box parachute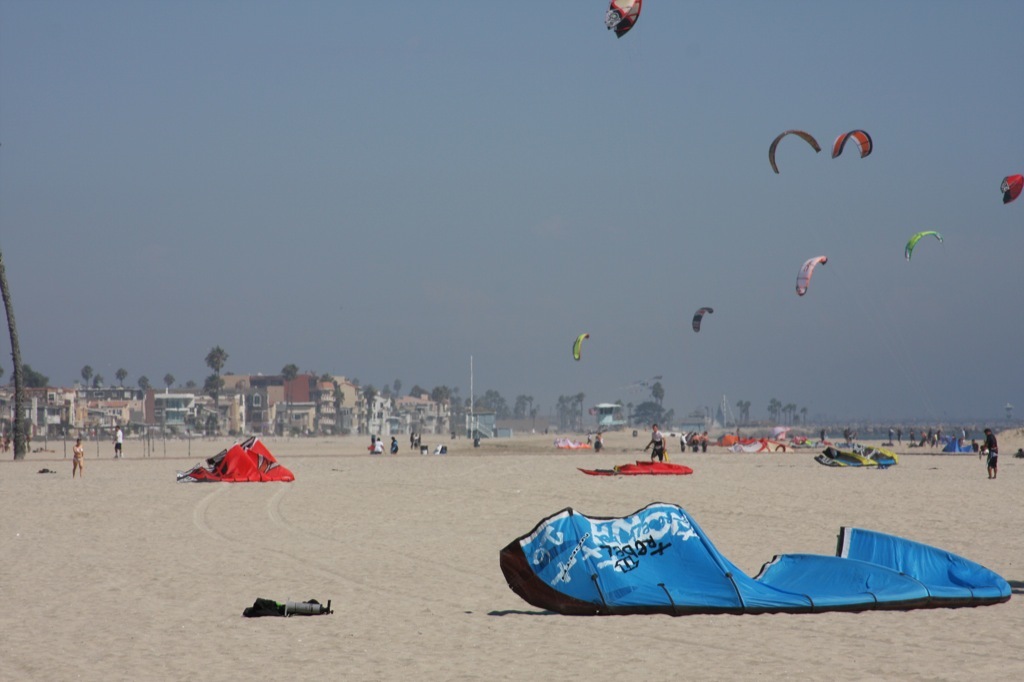
l=904, t=236, r=940, b=260
